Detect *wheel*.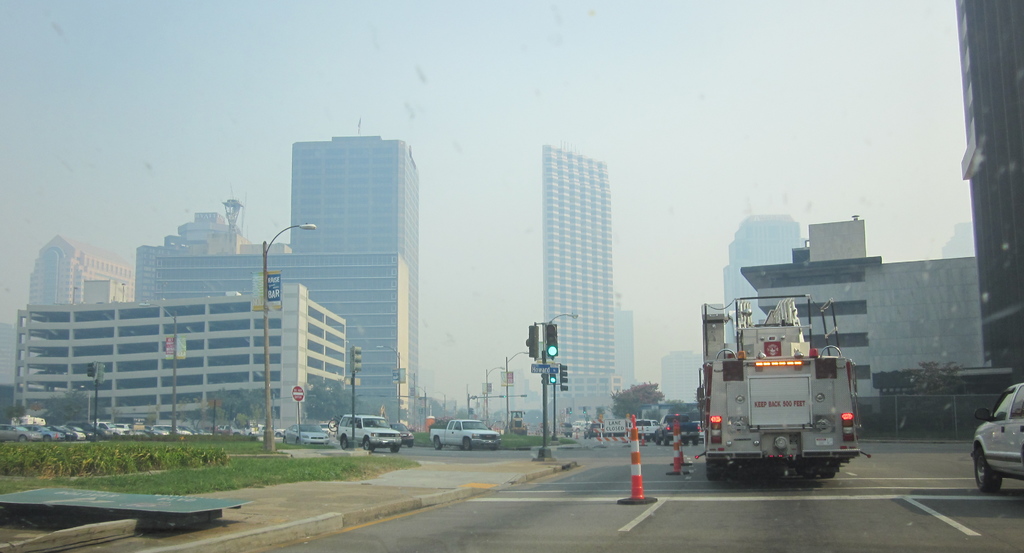
Detected at (435, 440, 441, 452).
